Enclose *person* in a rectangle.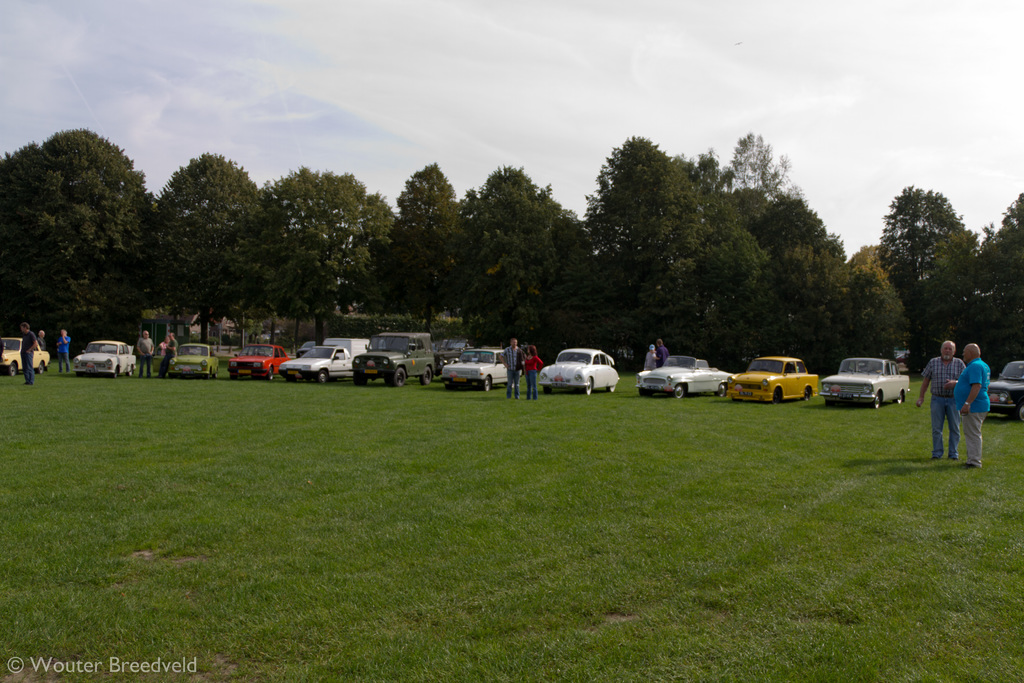
bbox=[524, 342, 544, 400].
